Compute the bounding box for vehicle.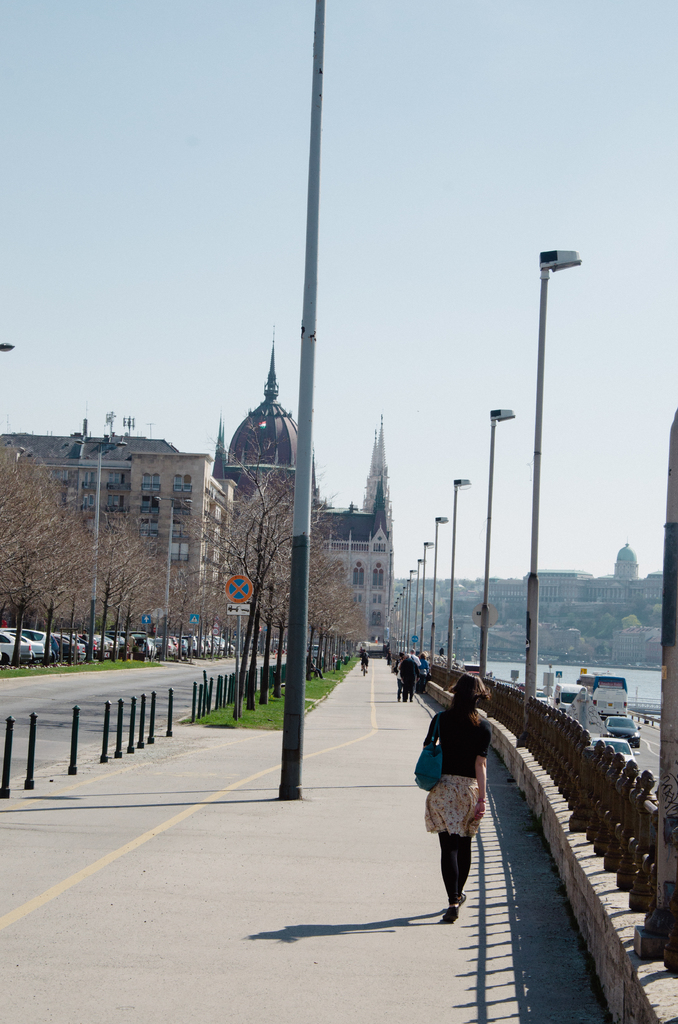
box=[545, 683, 582, 714].
